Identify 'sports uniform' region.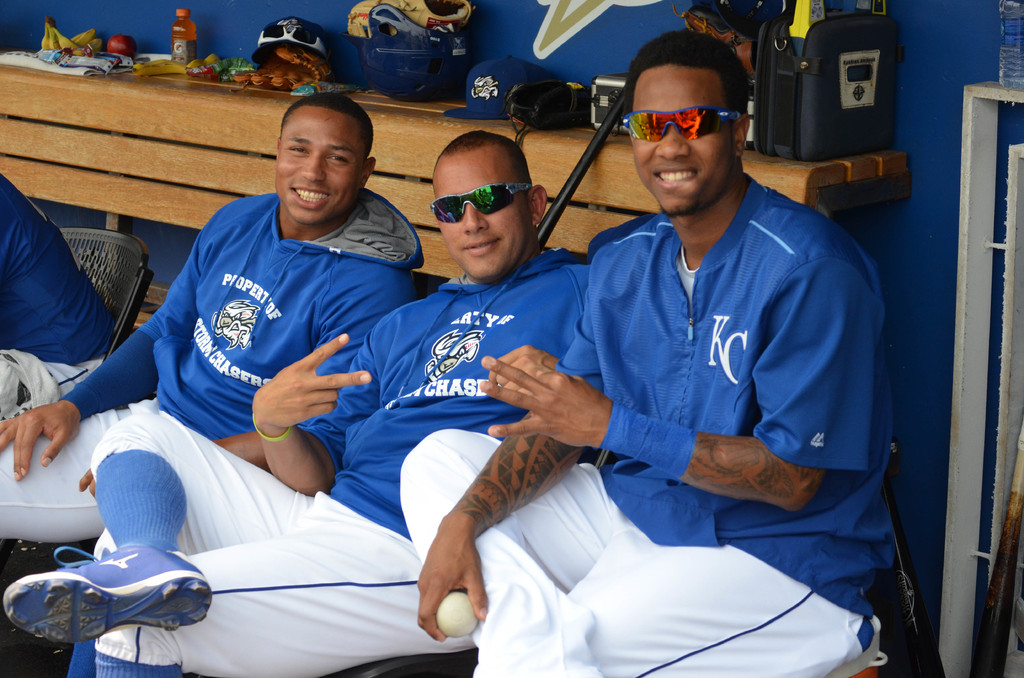
Region: [x1=1, y1=237, x2=606, y2=677].
